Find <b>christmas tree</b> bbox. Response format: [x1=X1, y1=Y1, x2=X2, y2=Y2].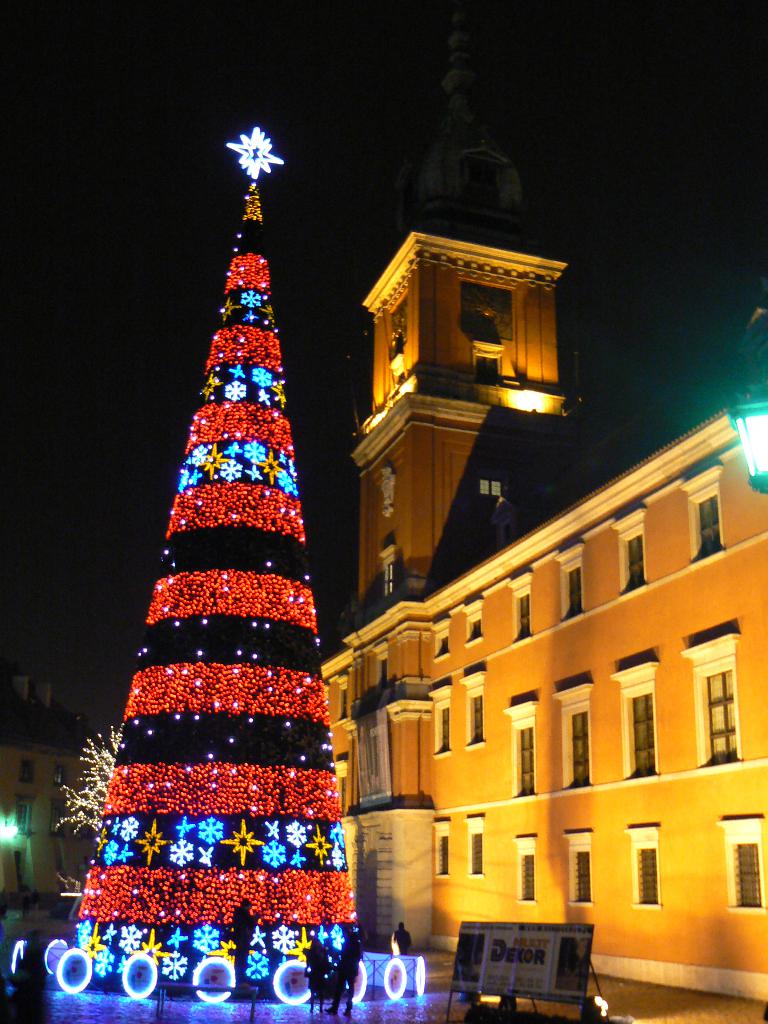
[x1=66, y1=124, x2=361, y2=1000].
